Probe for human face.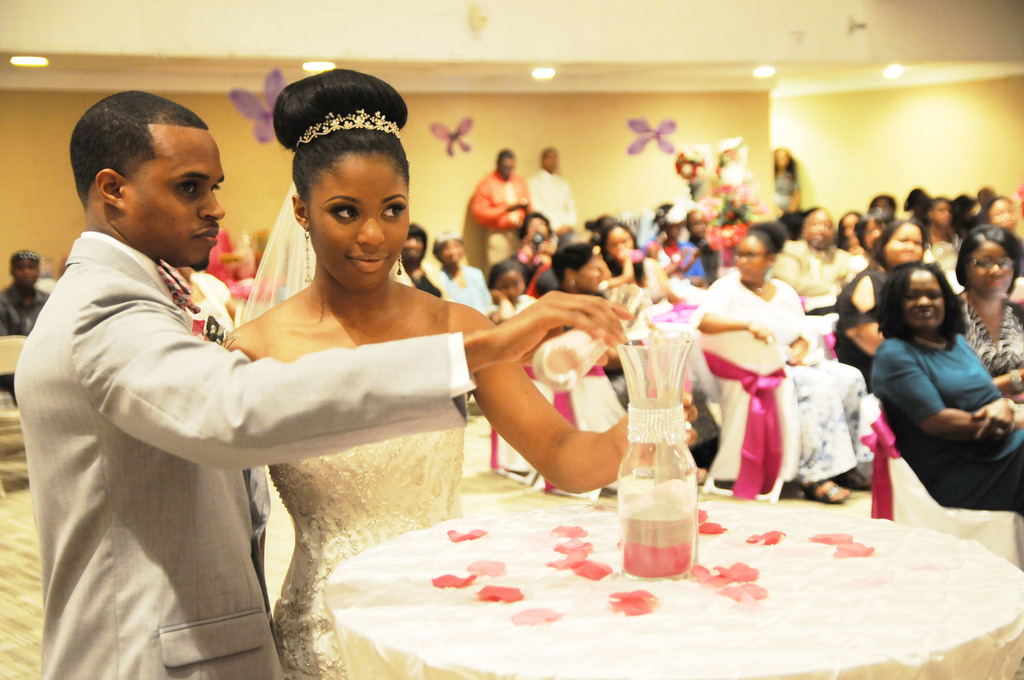
Probe result: x1=929 y1=200 x2=950 y2=227.
